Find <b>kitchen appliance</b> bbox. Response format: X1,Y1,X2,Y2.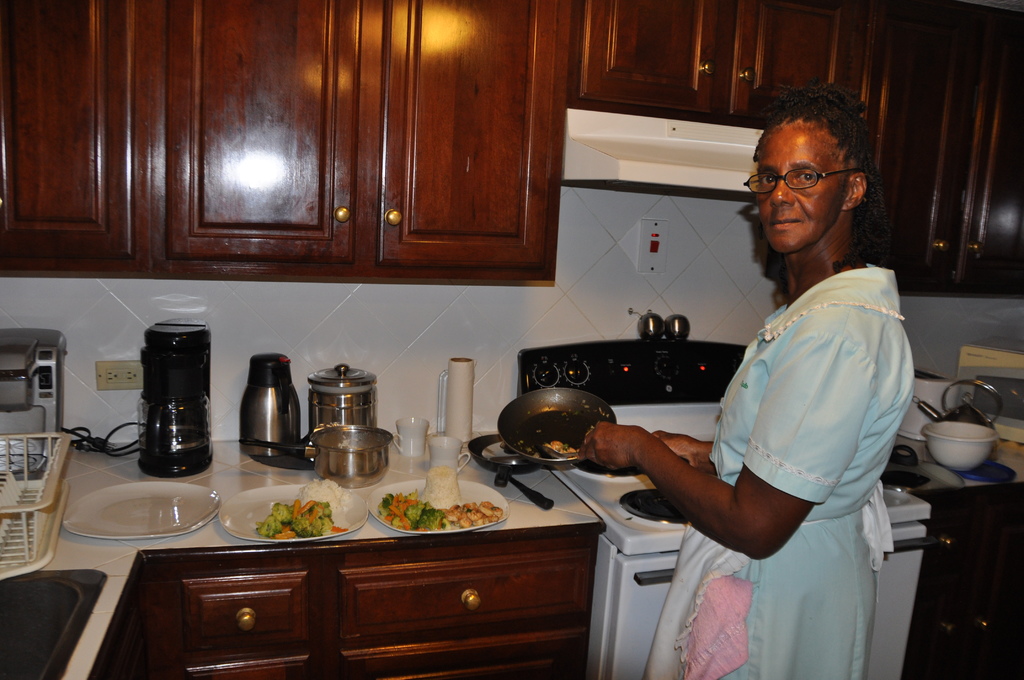
223,489,368,547.
